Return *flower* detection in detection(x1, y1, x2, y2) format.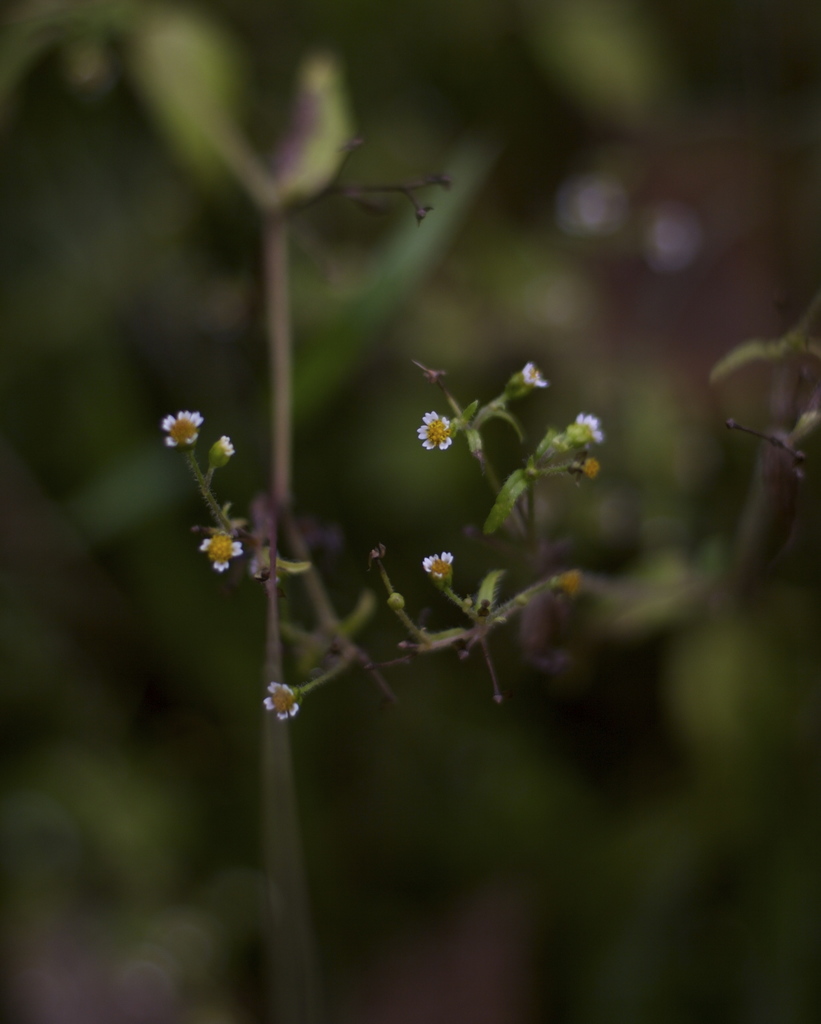
detection(199, 531, 244, 576).
